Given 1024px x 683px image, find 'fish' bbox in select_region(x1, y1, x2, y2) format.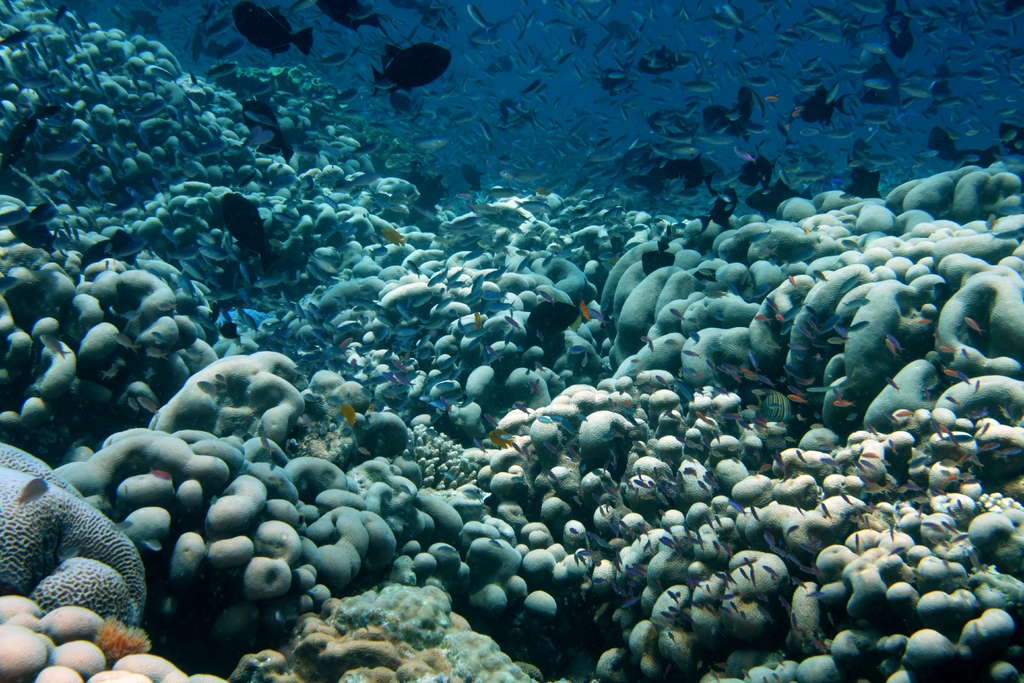
select_region(230, 0, 320, 57).
